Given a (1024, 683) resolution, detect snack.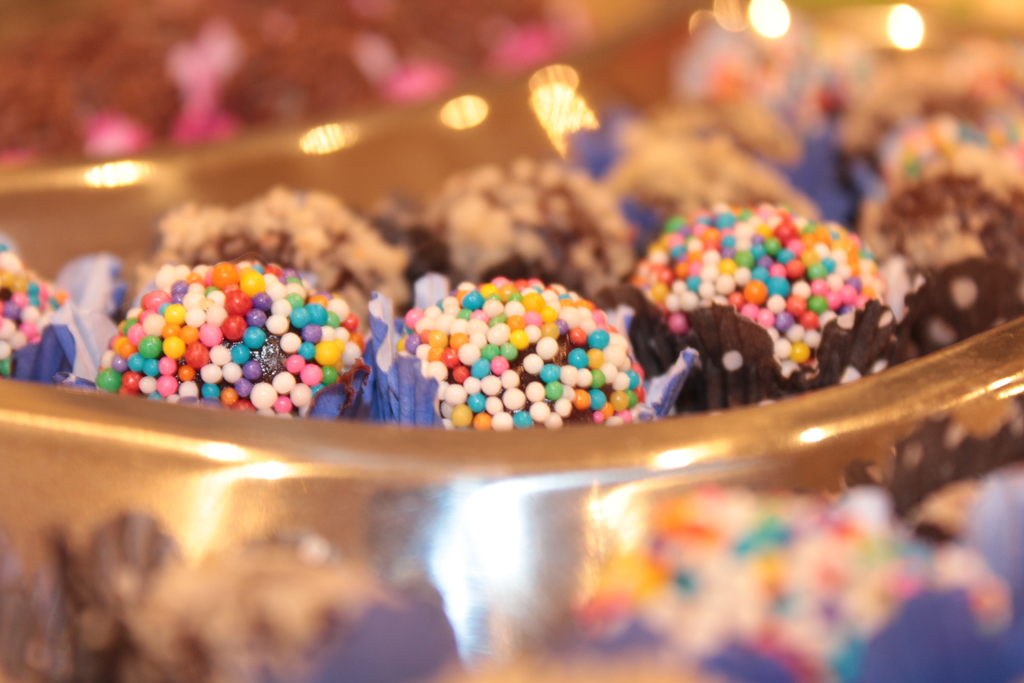
[x1=858, y1=115, x2=1023, y2=349].
